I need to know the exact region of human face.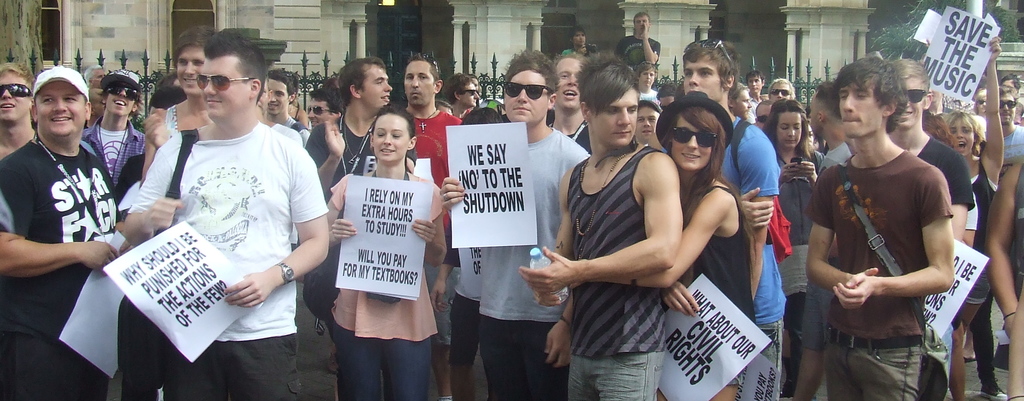
Region: 778 111 801 145.
